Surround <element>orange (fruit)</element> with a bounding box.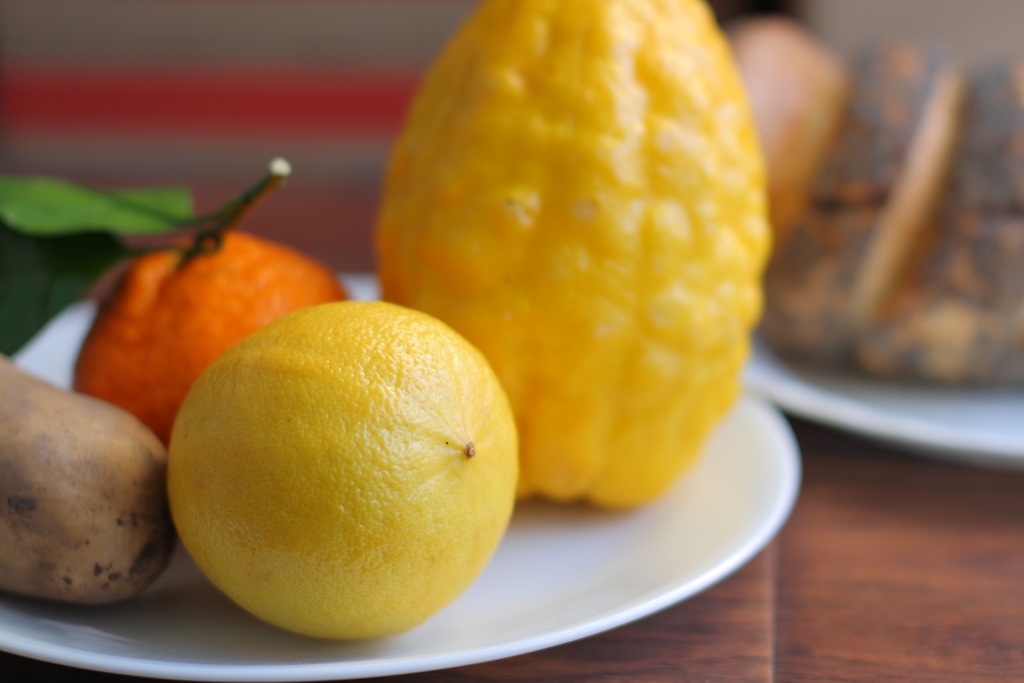
detection(165, 300, 524, 639).
